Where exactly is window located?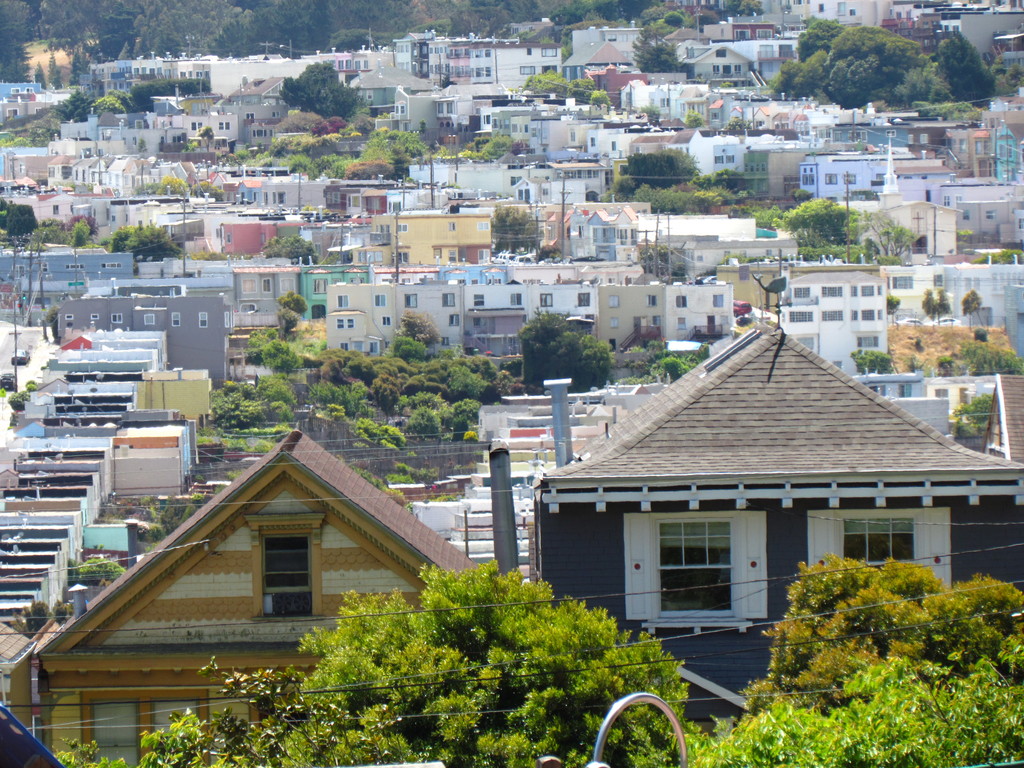
Its bounding box is (left=335, top=191, right=347, bottom=204).
